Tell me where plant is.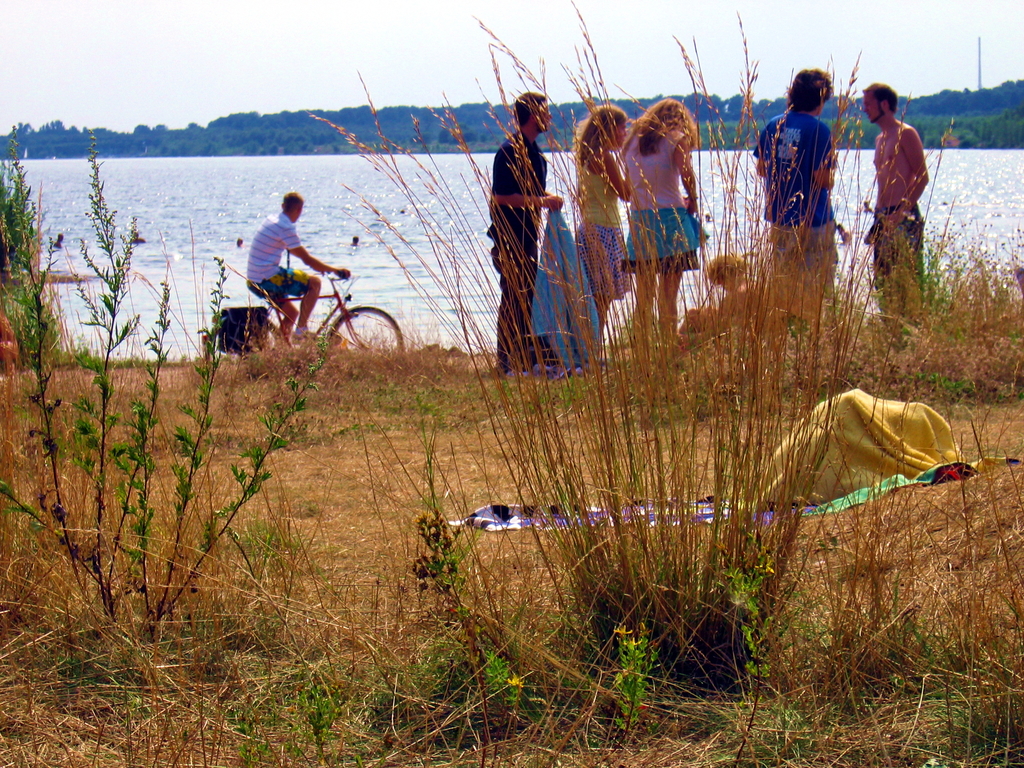
plant is at box(0, 166, 70, 366).
